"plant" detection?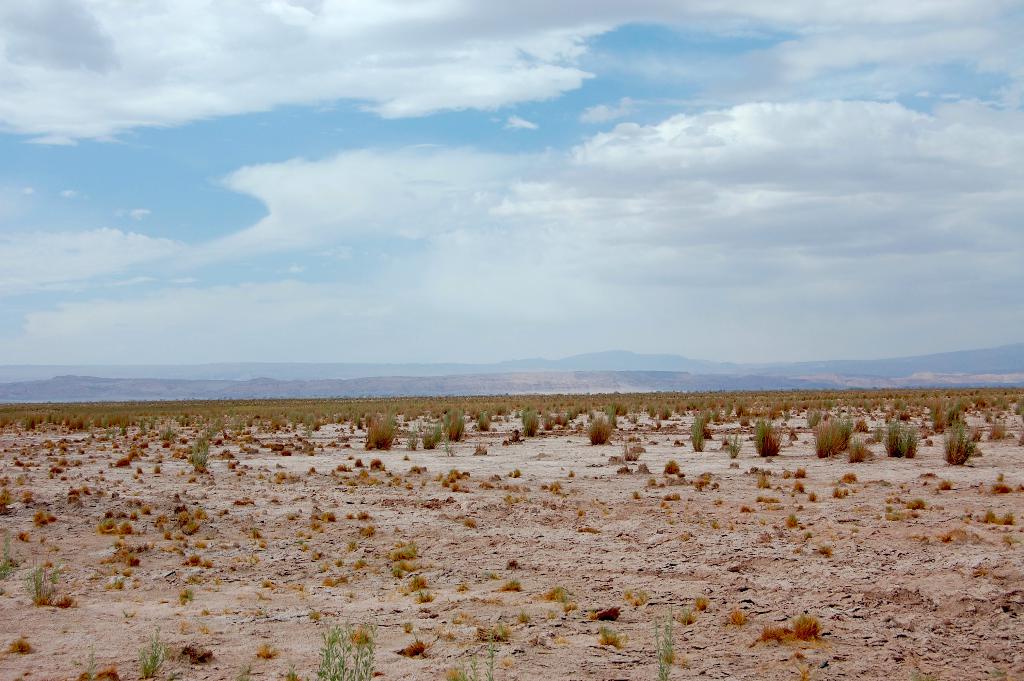
(x1=1001, y1=534, x2=1023, y2=546)
